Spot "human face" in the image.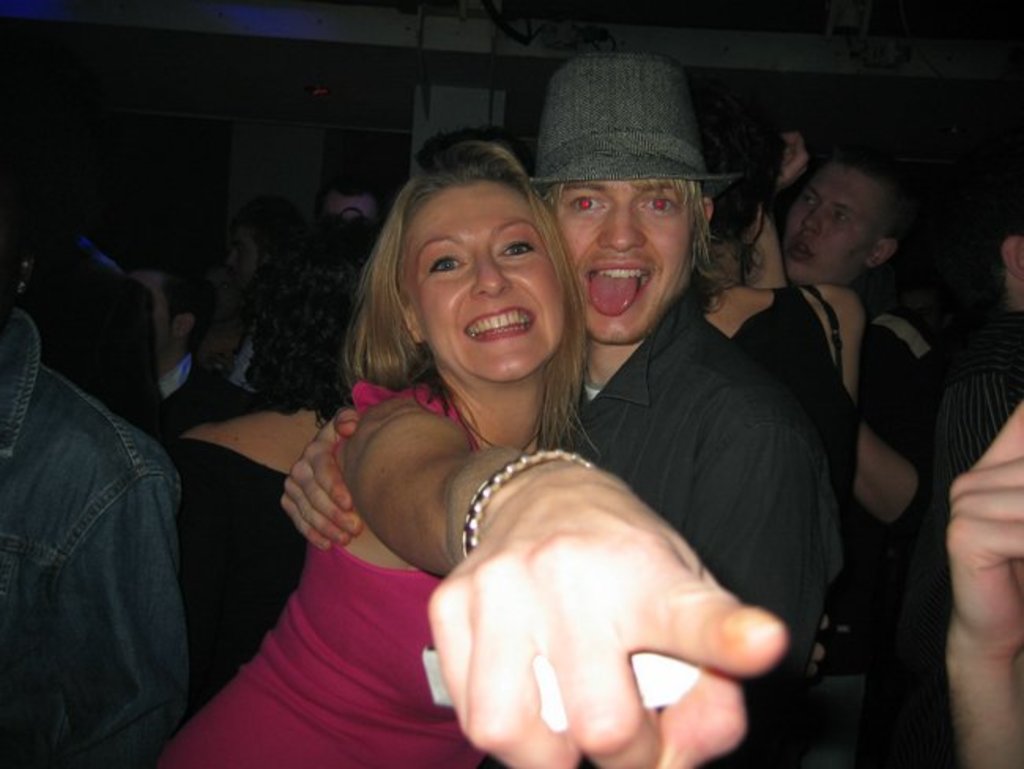
"human face" found at {"left": 781, "top": 165, "right": 884, "bottom": 287}.
